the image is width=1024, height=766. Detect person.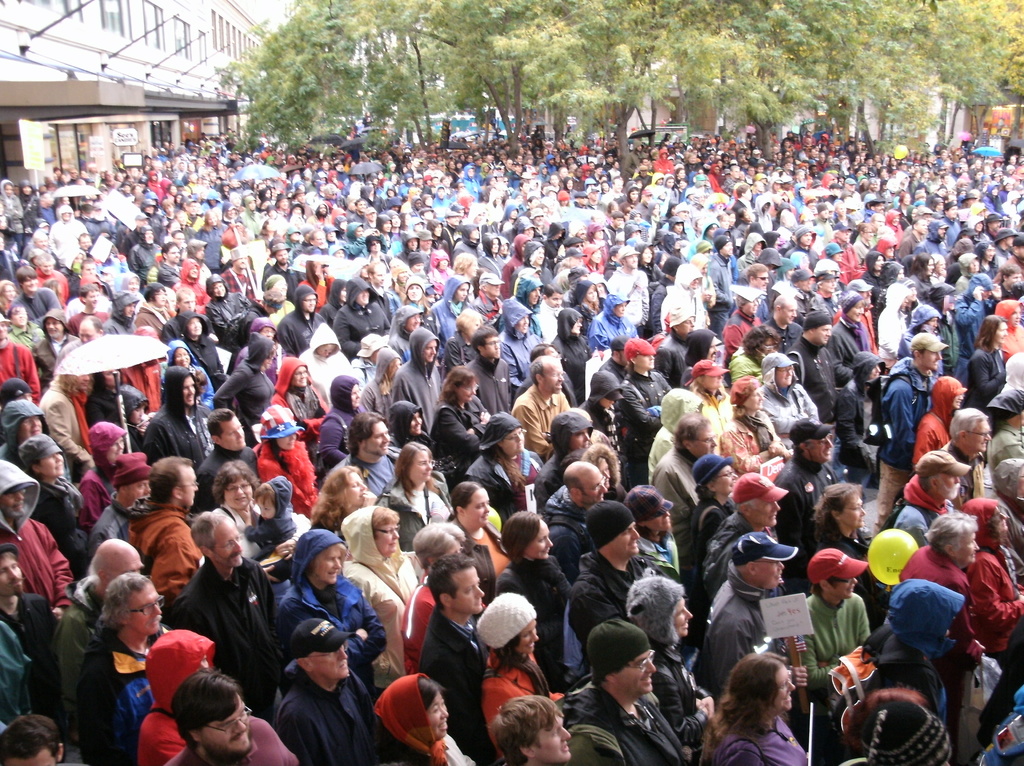
Detection: [50, 357, 95, 472].
